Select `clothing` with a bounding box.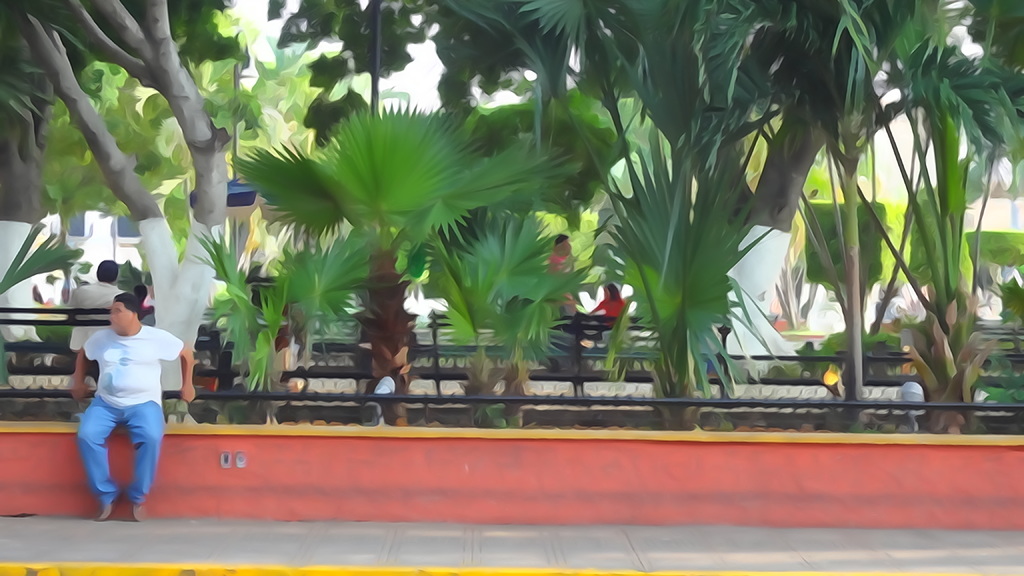
64 282 127 361.
